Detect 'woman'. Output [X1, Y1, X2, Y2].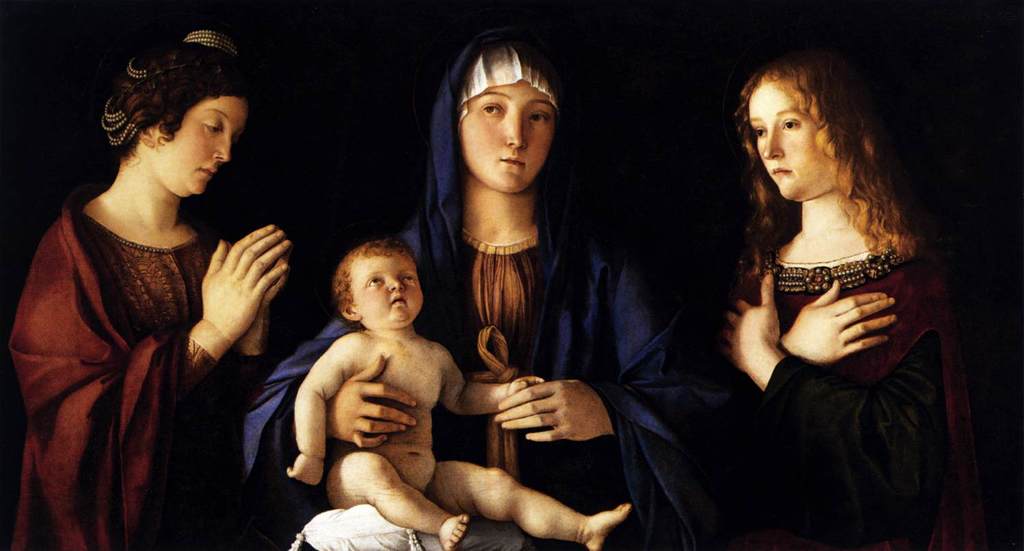
[240, 27, 713, 550].
